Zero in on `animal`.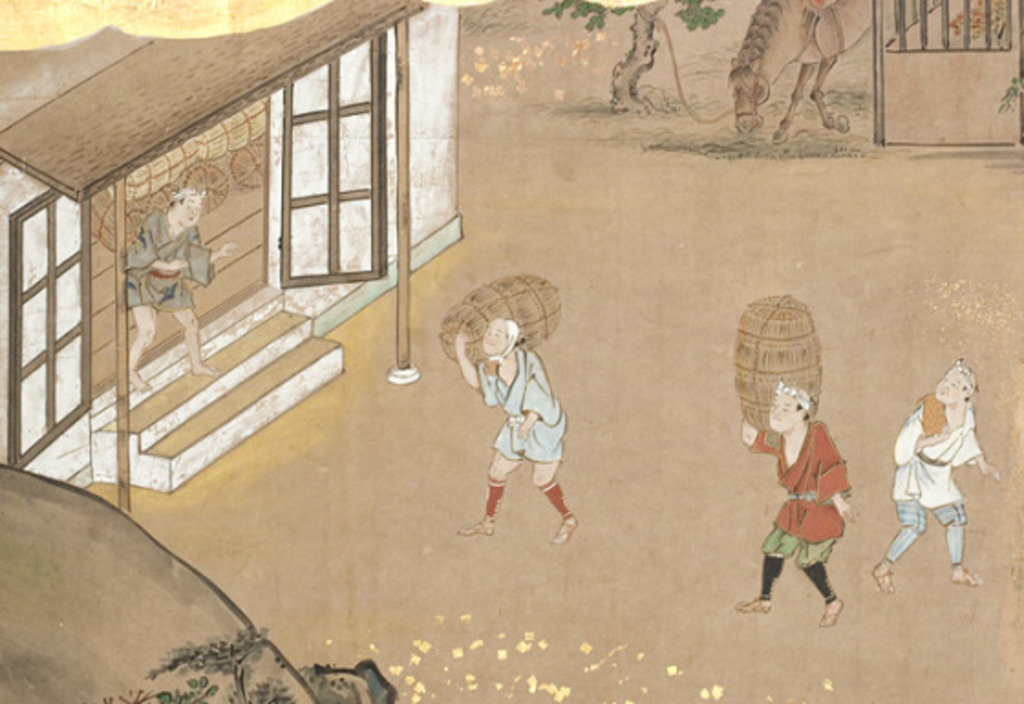
Zeroed in: Rect(730, 0, 876, 143).
